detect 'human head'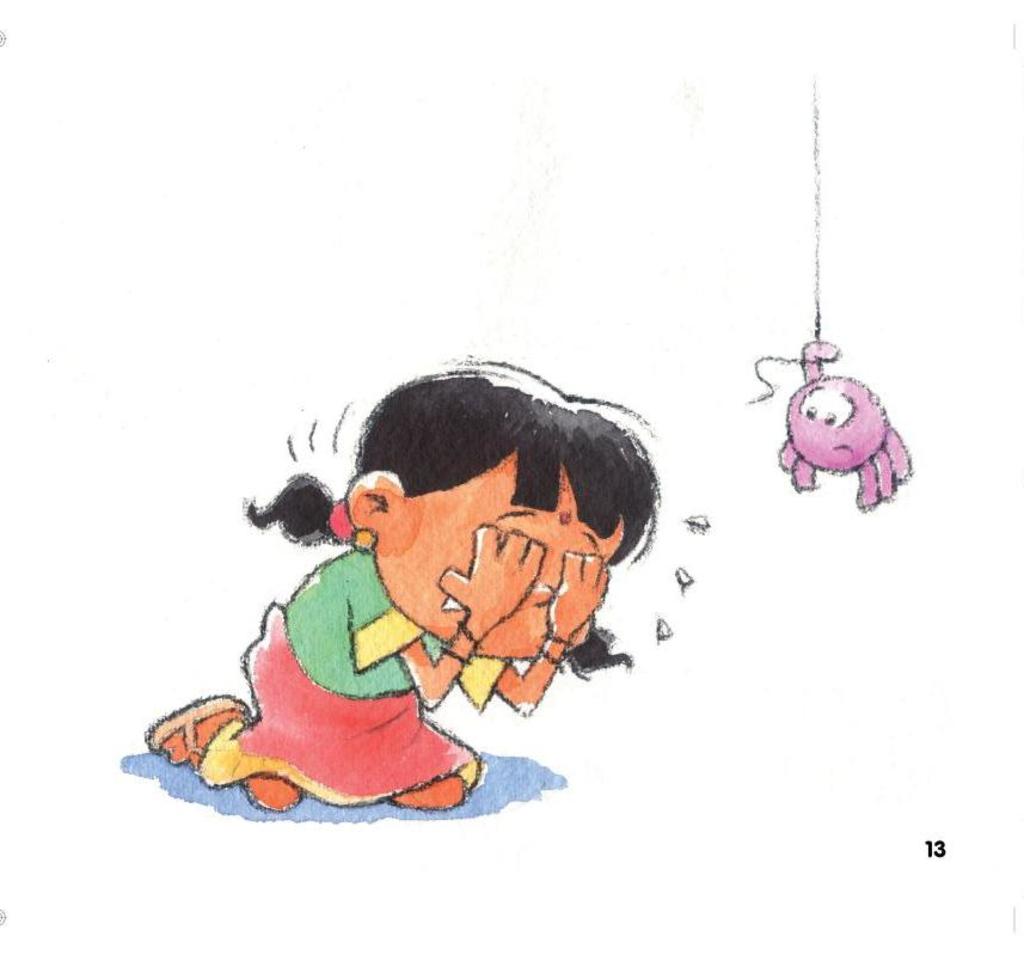
select_region(347, 361, 662, 659)
